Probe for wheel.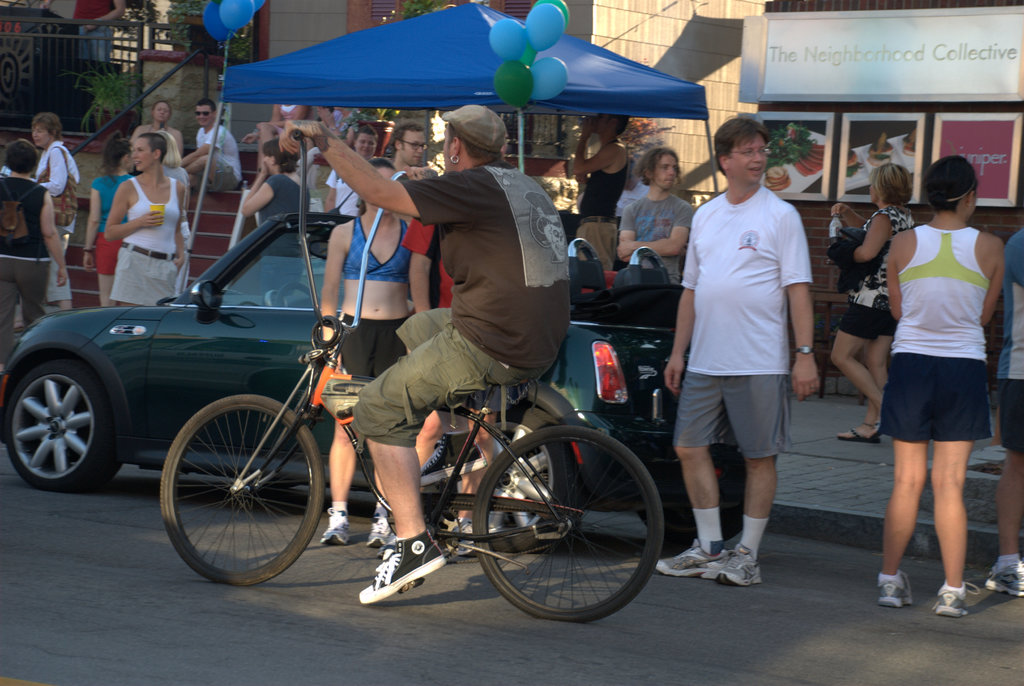
Probe result: select_region(164, 390, 326, 591).
